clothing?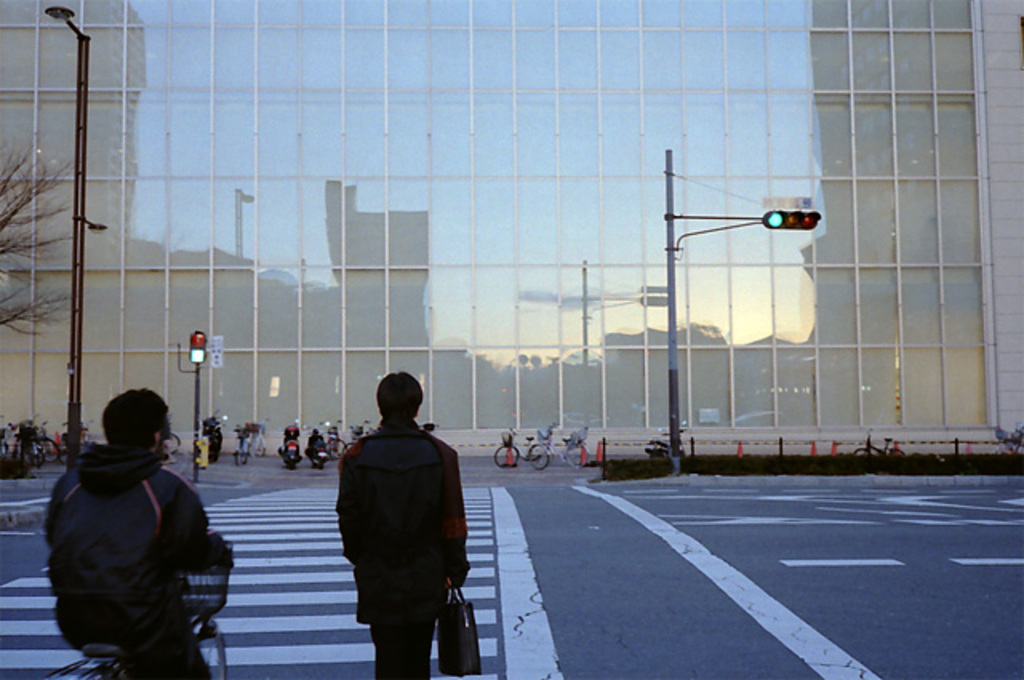
(50,442,234,678)
